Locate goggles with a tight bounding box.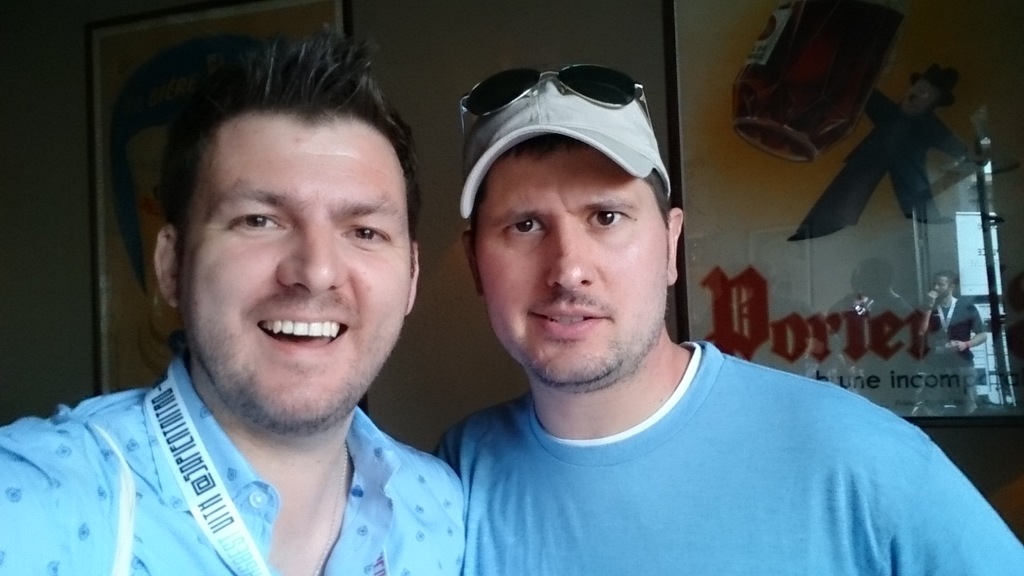
bbox=(460, 67, 658, 163).
